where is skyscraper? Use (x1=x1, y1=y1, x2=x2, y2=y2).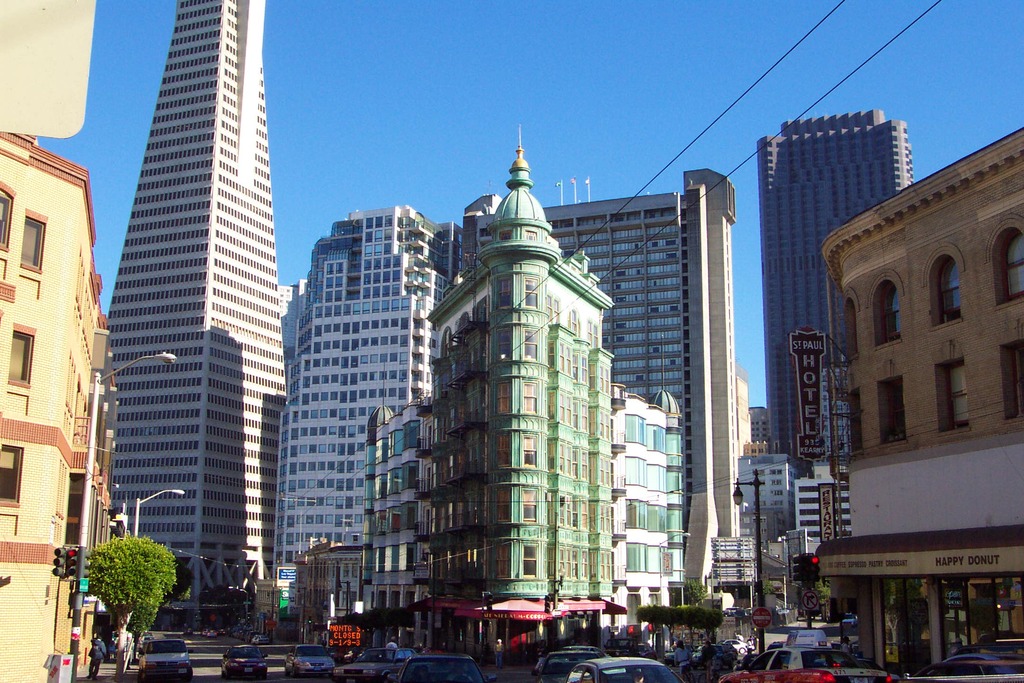
(x1=106, y1=0, x2=285, y2=632).
